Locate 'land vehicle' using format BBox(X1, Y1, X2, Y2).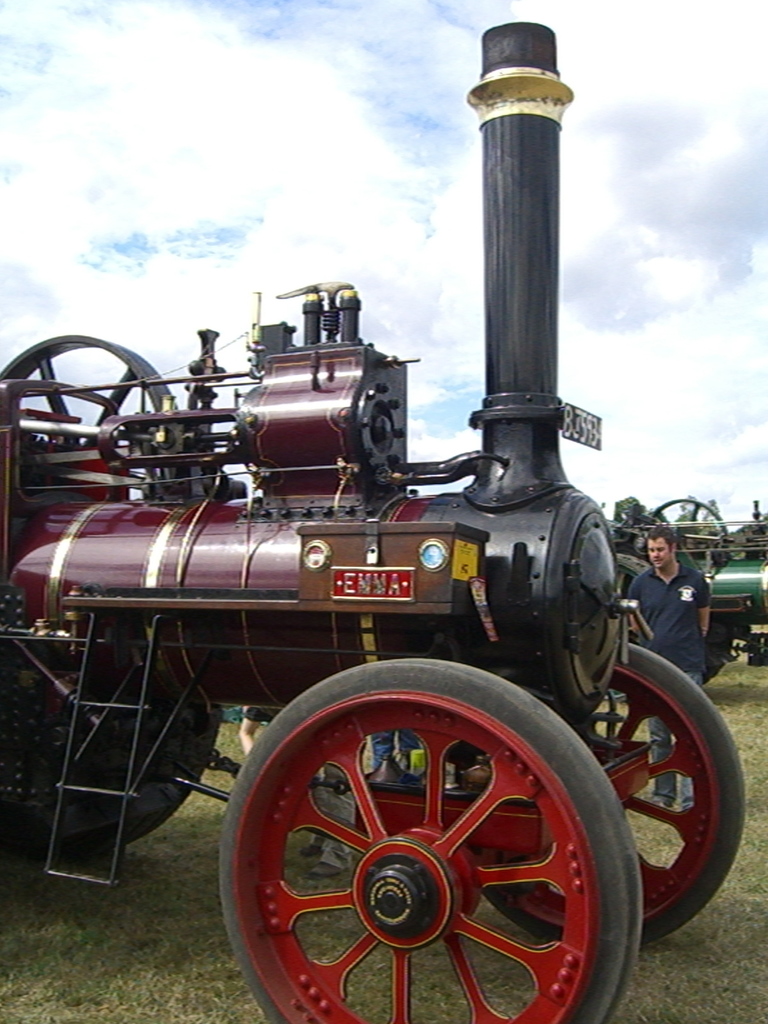
BBox(605, 497, 767, 652).
